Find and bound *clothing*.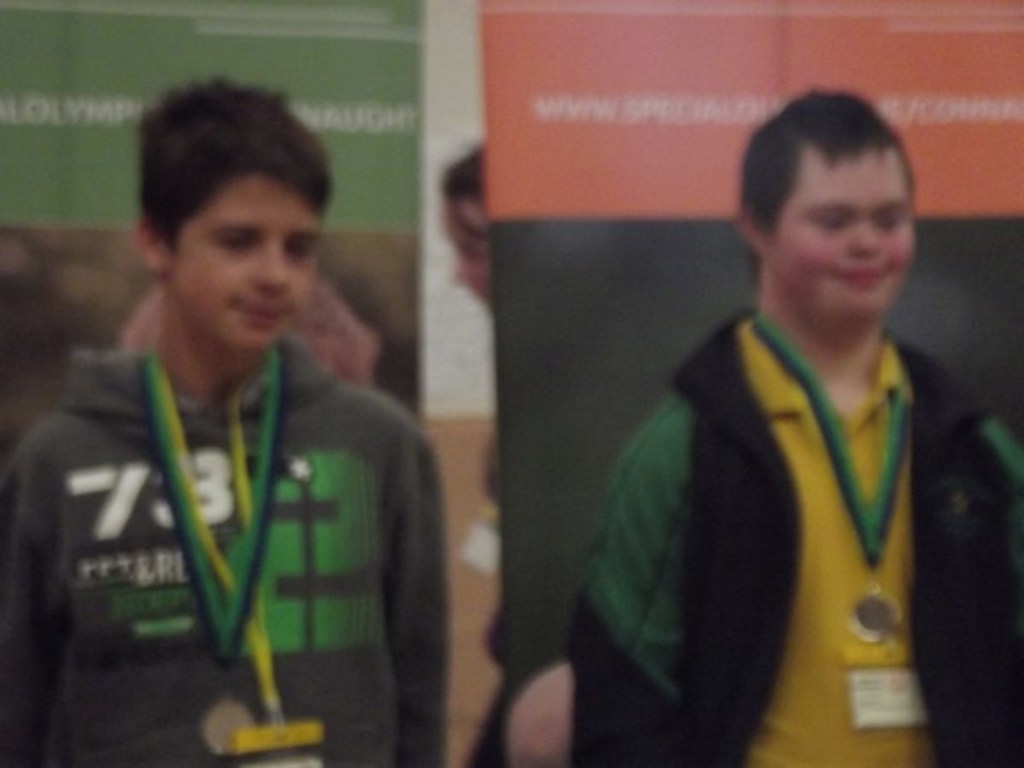
Bound: [left=573, top=314, right=1022, bottom=766].
